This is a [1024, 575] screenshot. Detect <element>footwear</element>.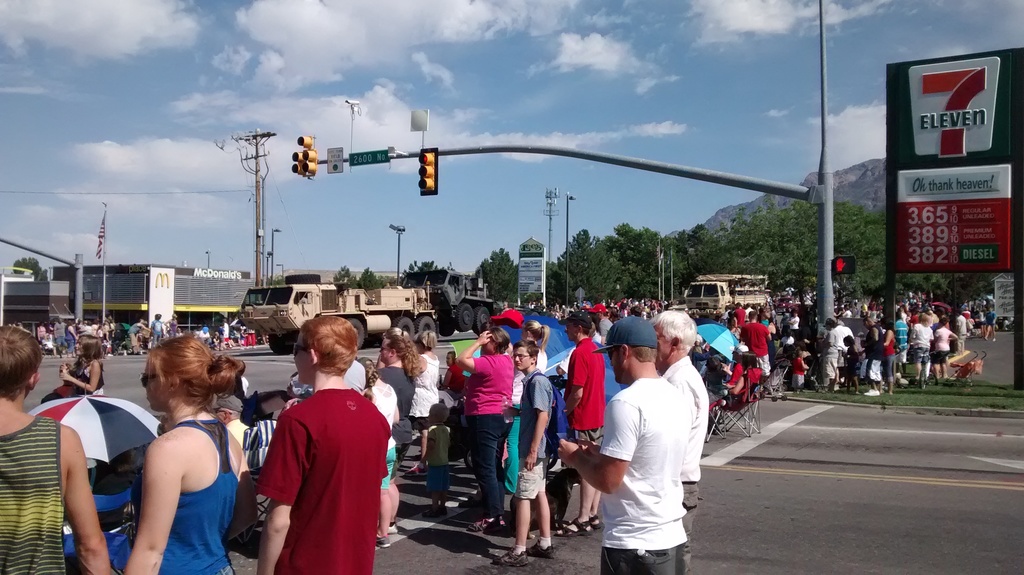
[422,506,450,519].
